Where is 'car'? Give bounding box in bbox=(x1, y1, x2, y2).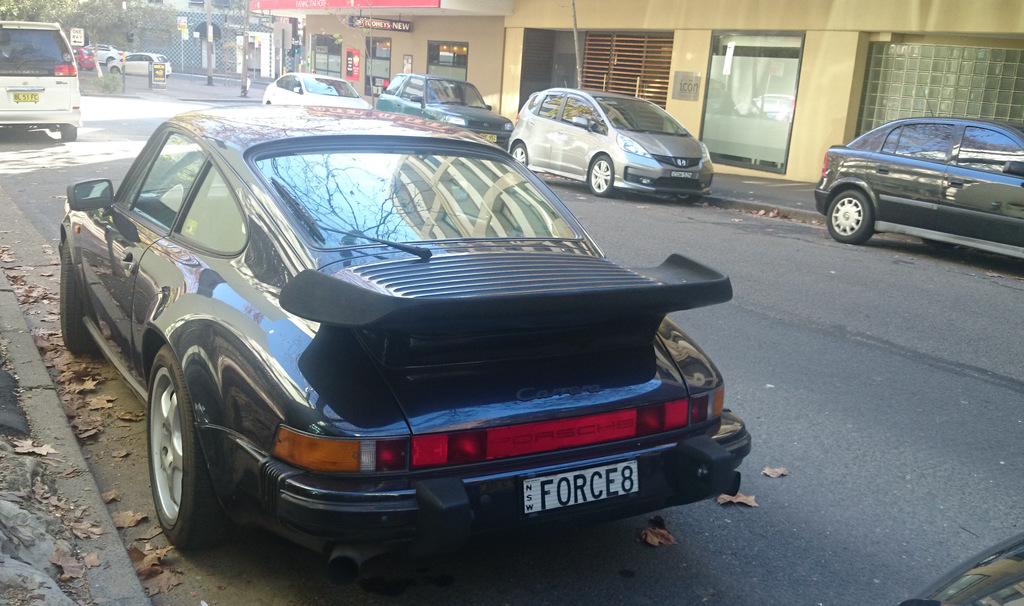
bbox=(72, 44, 97, 72).
